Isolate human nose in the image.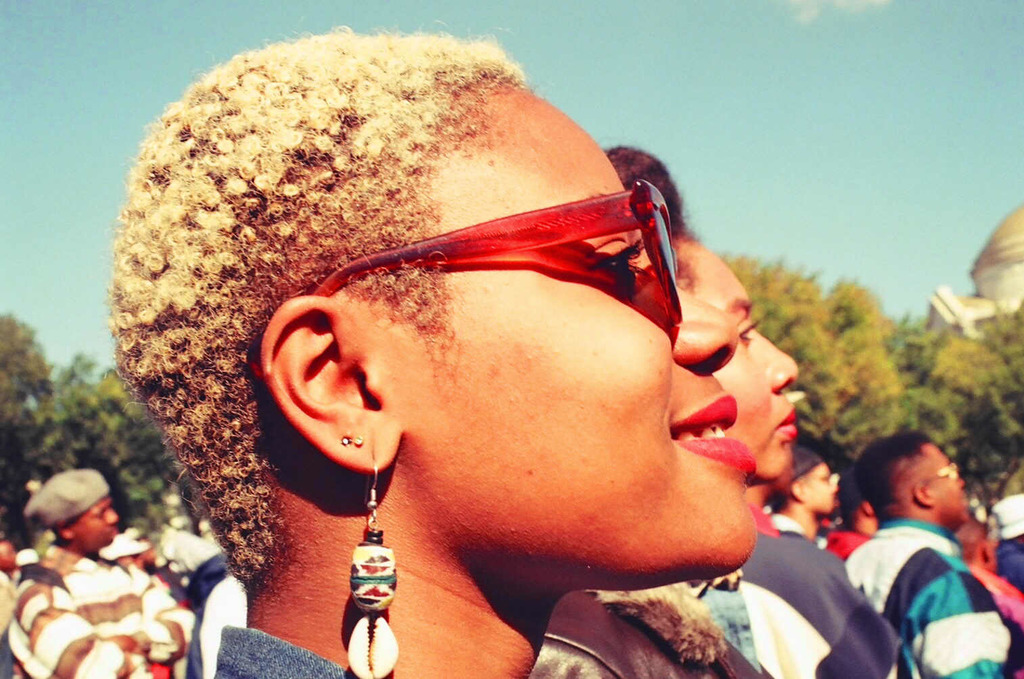
Isolated region: BBox(648, 273, 737, 371).
